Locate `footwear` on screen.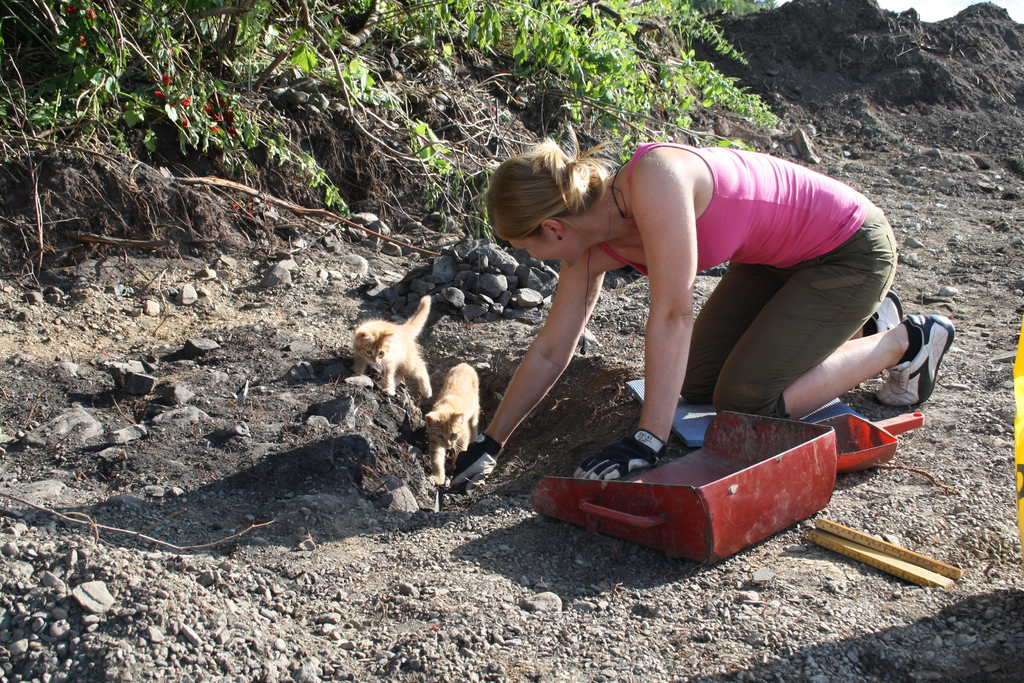
On screen at region(866, 288, 902, 338).
